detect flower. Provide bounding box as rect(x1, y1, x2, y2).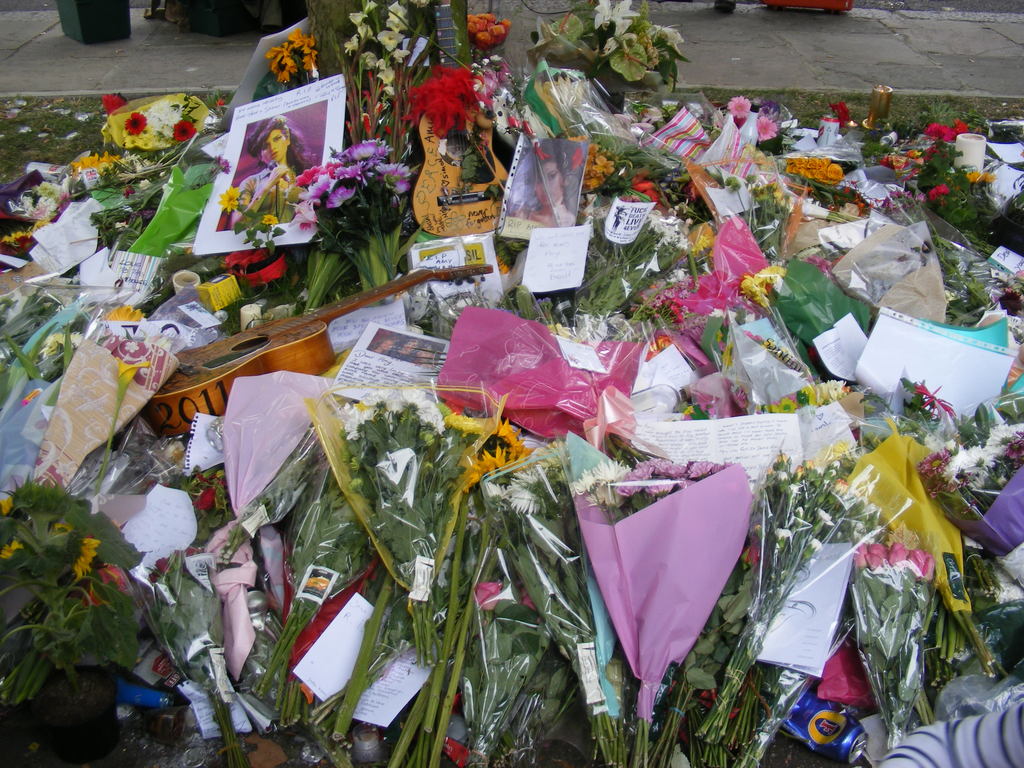
rect(598, 23, 636, 56).
